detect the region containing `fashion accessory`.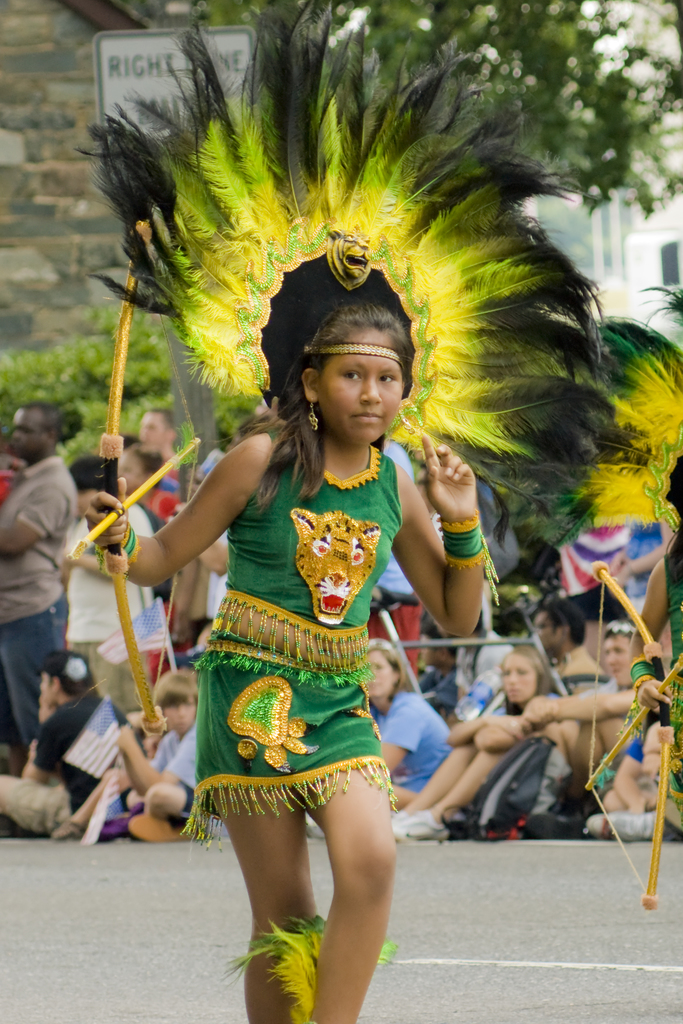
{"x1": 308, "y1": 396, "x2": 322, "y2": 431}.
